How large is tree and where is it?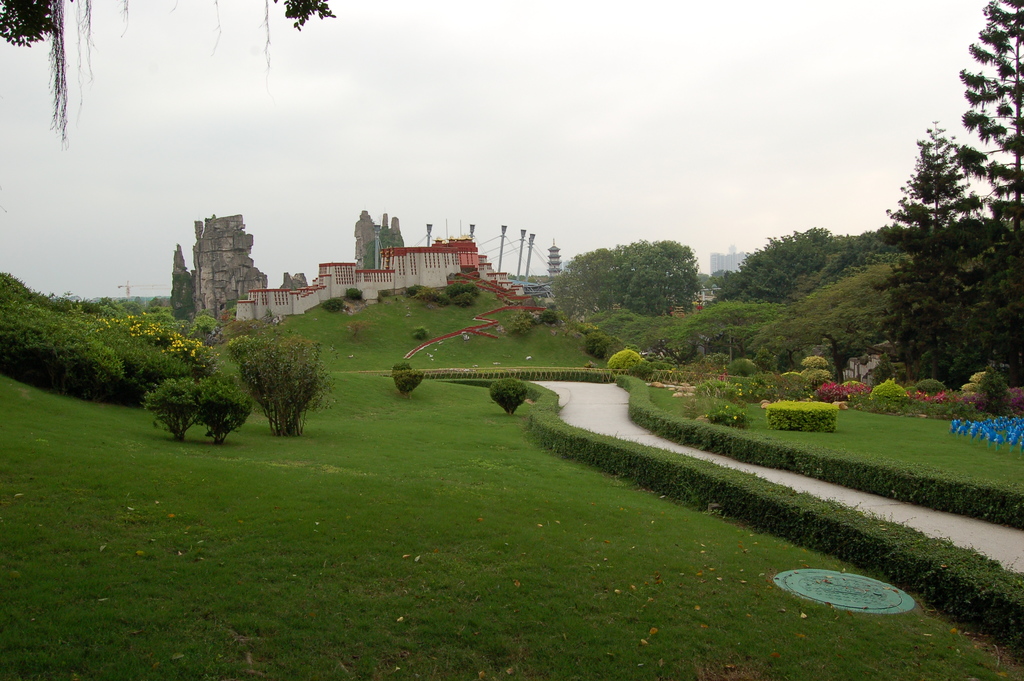
Bounding box: bbox=(946, 0, 1023, 387).
